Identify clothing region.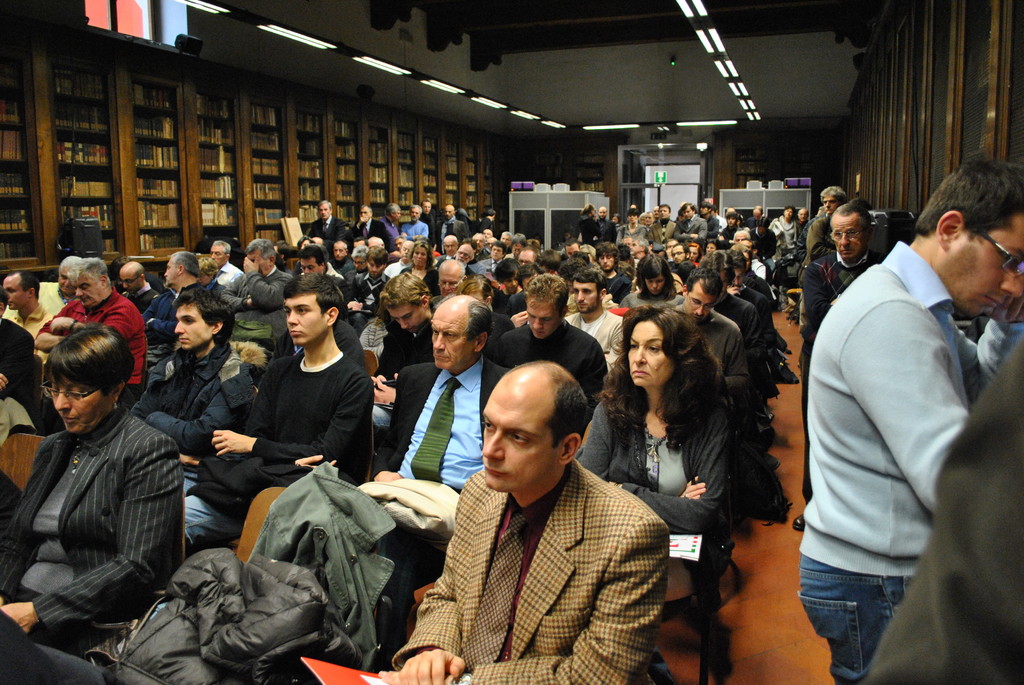
Region: 857 346 1023 684.
